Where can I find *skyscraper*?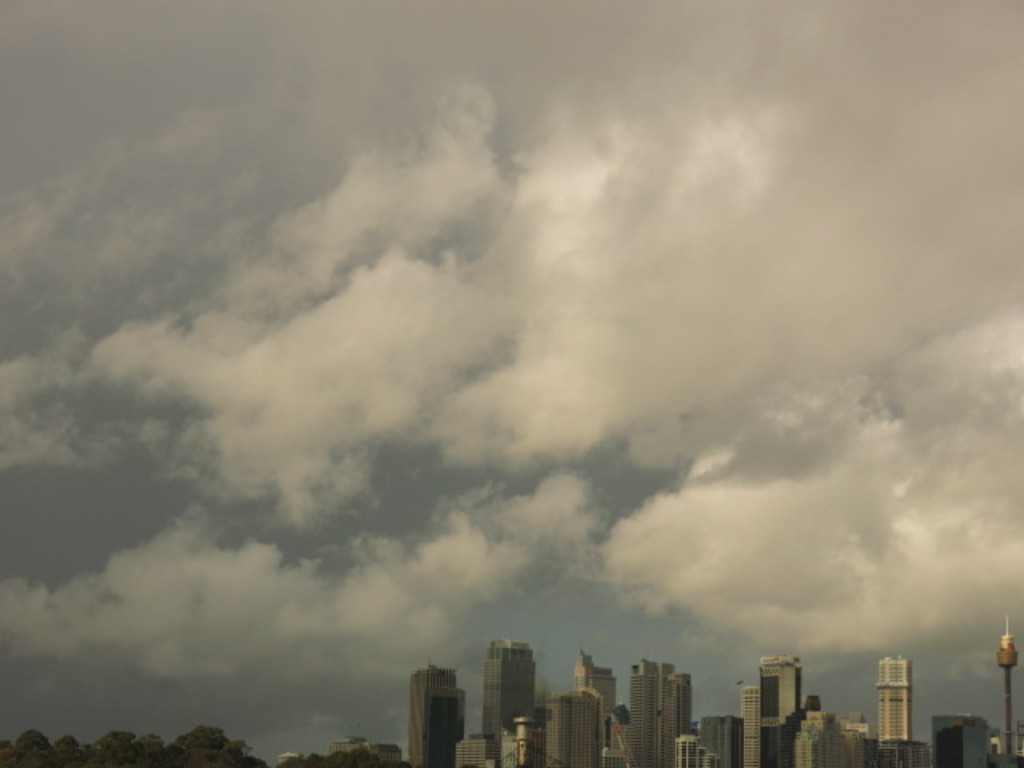
You can find it at crop(875, 654, 914, 741).
